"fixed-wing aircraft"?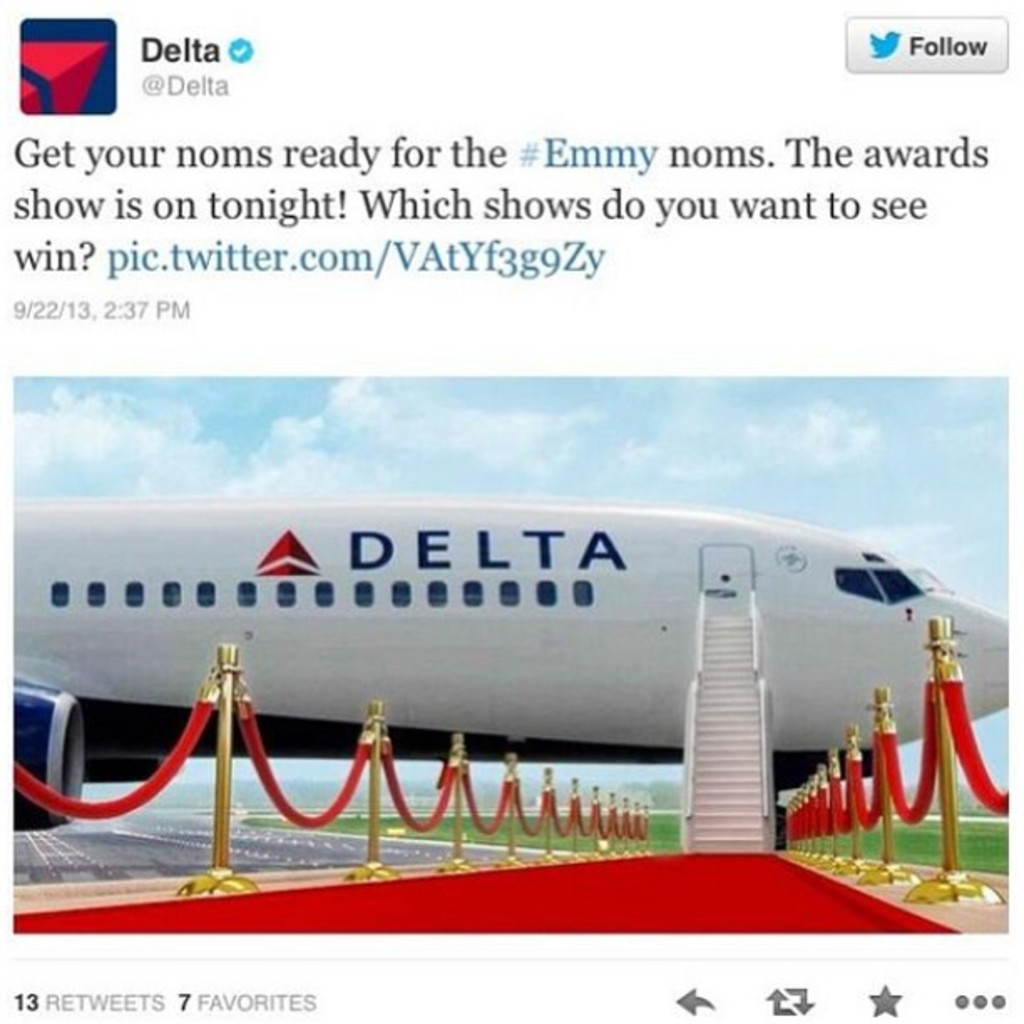
<region>13, 495, 1006, 832</region>
